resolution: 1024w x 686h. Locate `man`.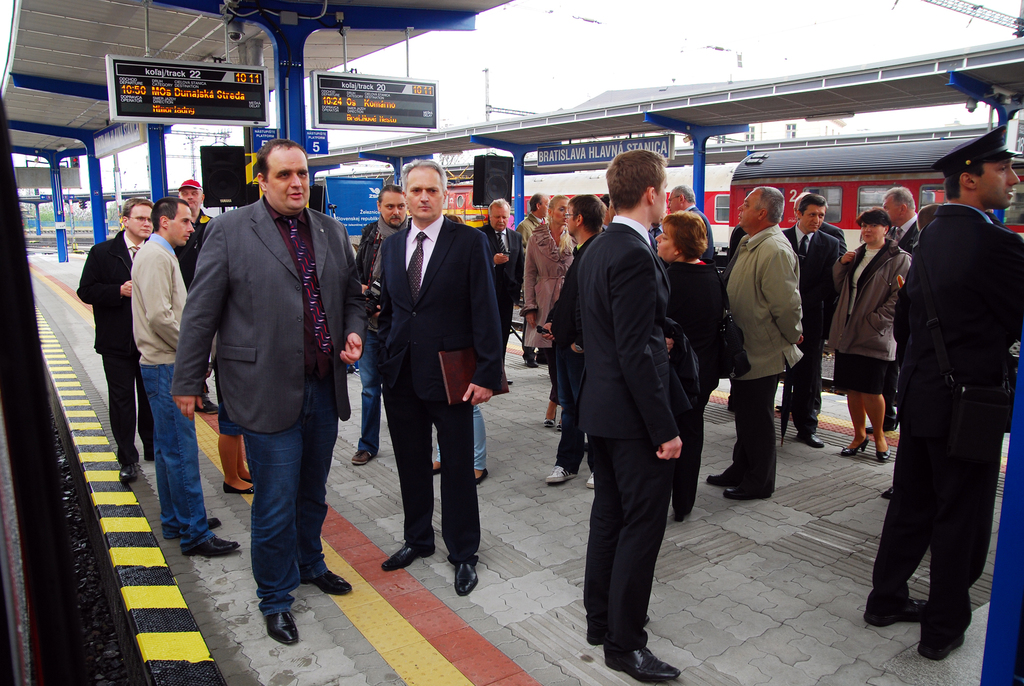
[left=129, top=200, right=243, bottom=569].
